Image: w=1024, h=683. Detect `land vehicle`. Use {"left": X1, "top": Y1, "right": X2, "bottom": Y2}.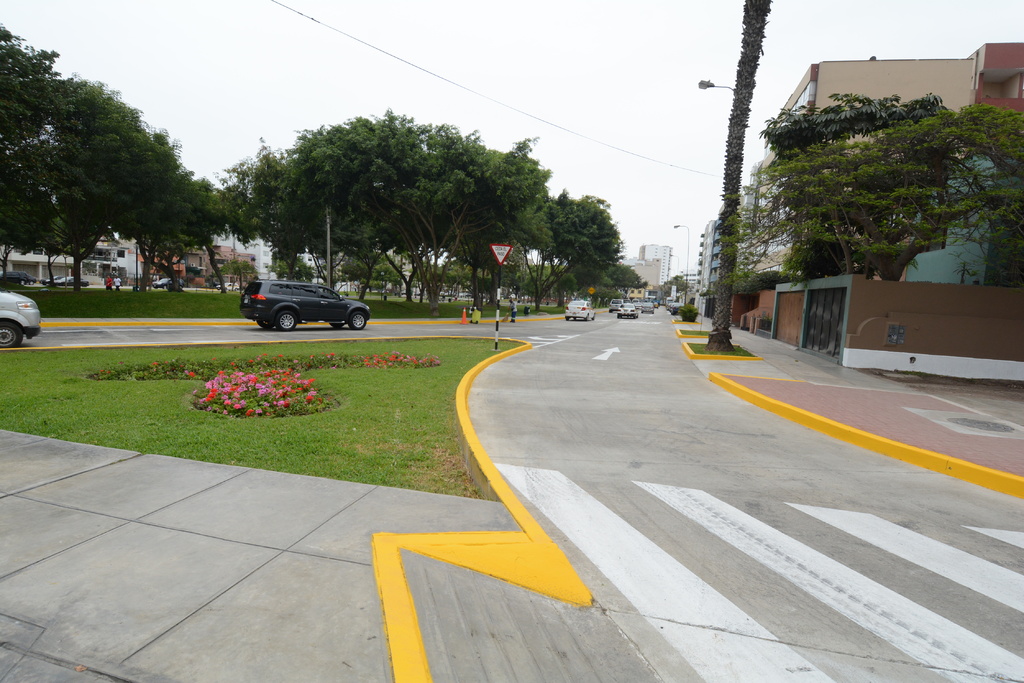
{"left": 564, "top": 299, "right": 594, "bottom": 320}.
